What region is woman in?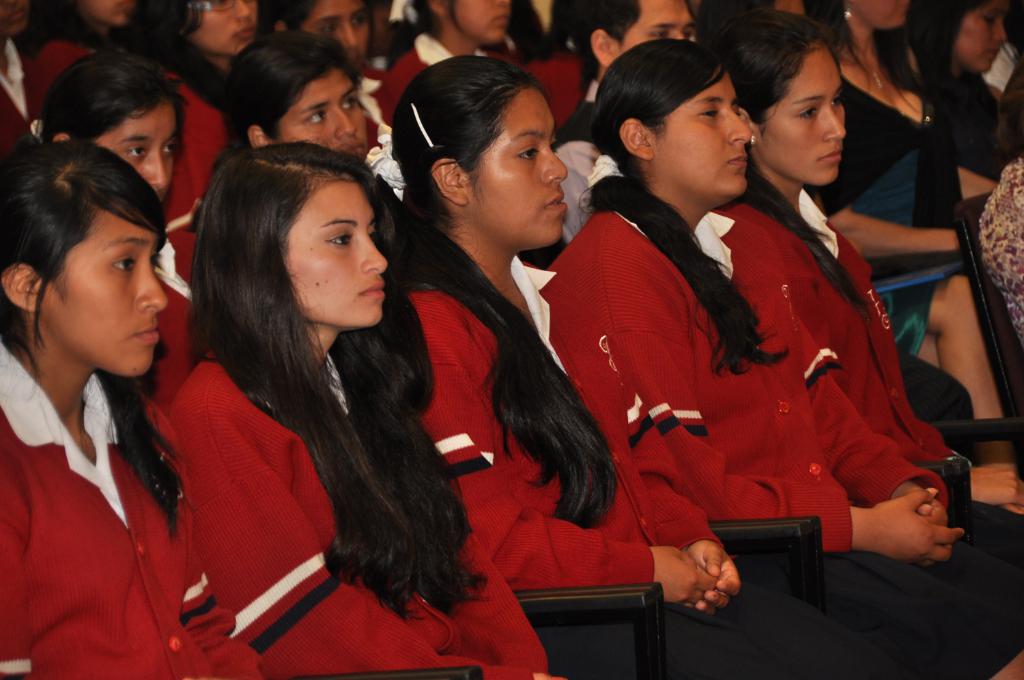
rect(168, 85, 545, 679).
